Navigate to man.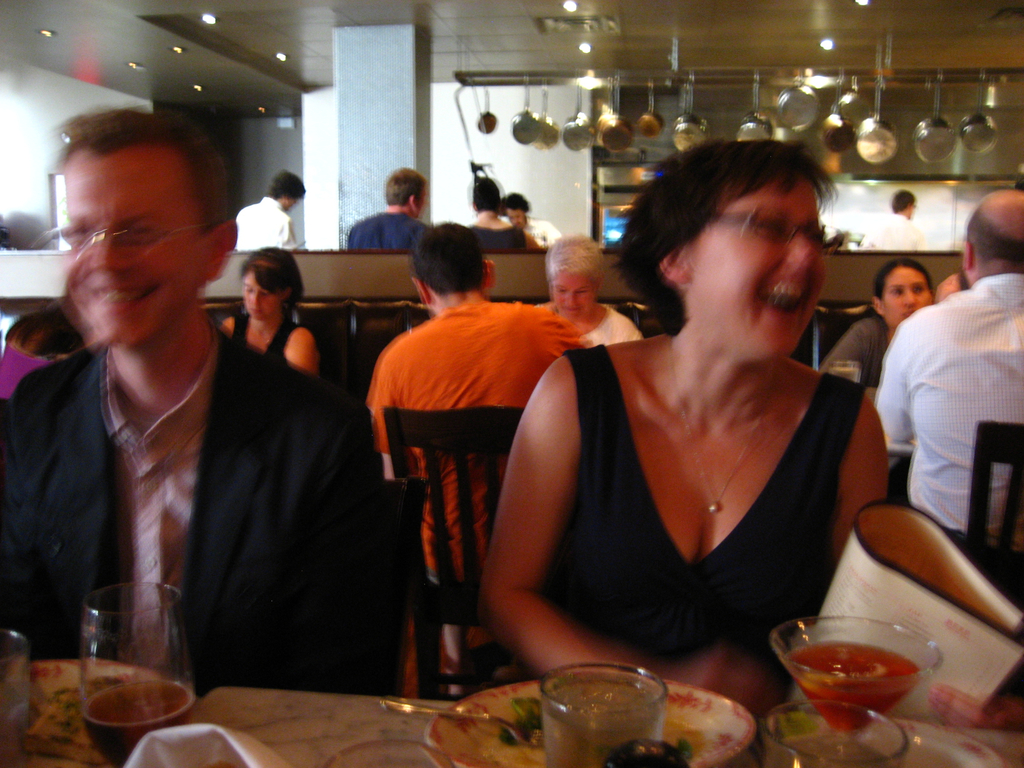
Navigation target: 229/172/313/247.
